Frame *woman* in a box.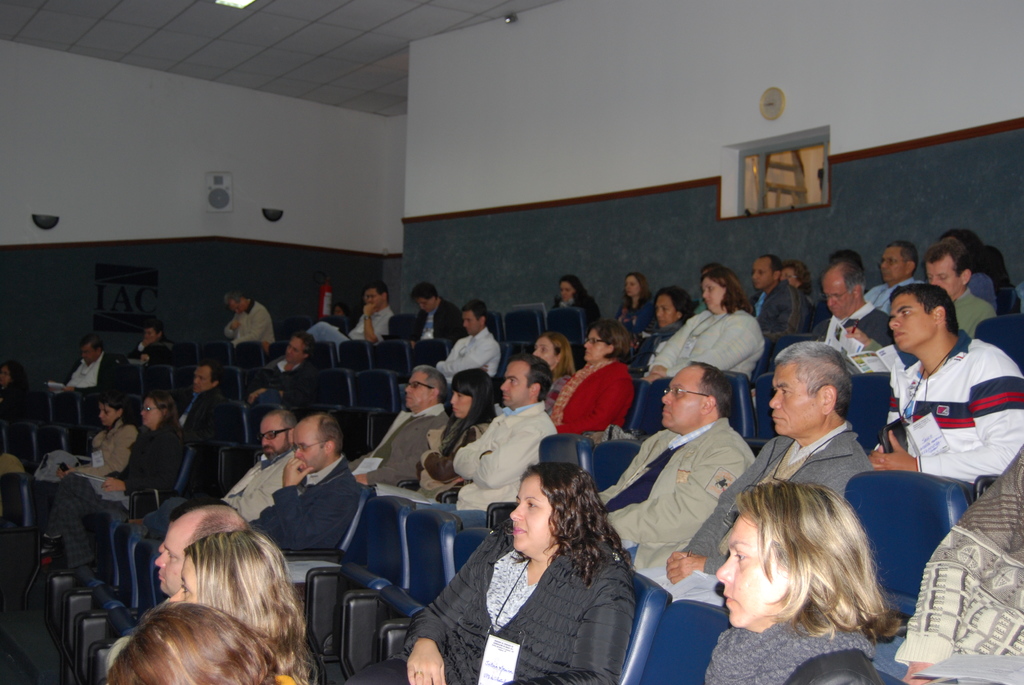
pyautogui.locateOnScreen(58, 393, 138, 477).
